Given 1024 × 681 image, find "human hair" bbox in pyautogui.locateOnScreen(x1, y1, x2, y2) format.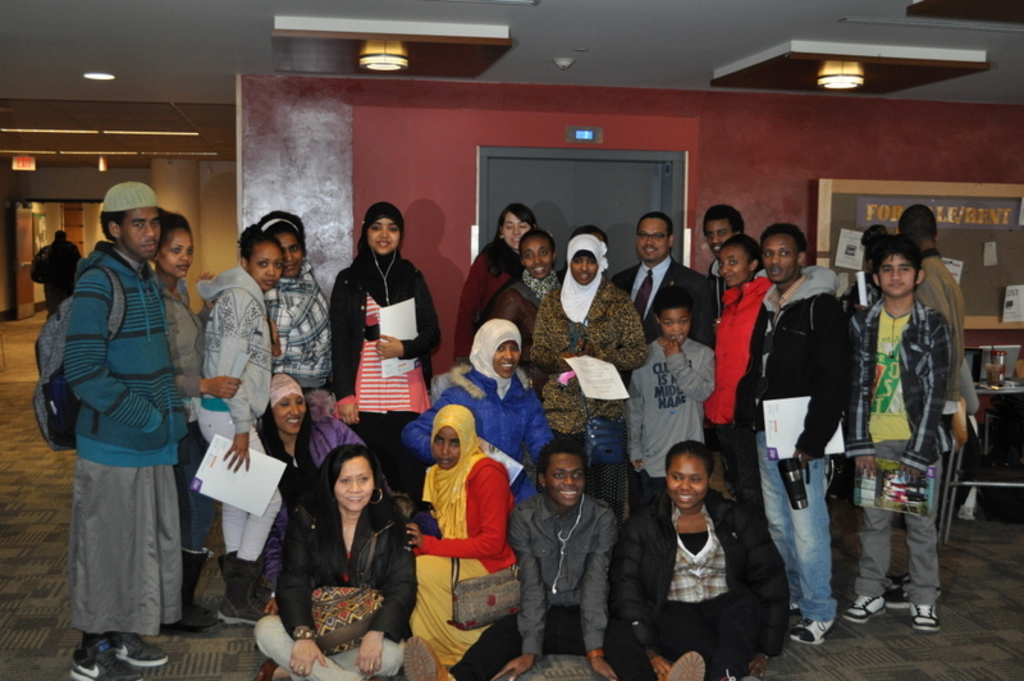
pyautogui.locateOnScreen(259, 210, 305, 252).
